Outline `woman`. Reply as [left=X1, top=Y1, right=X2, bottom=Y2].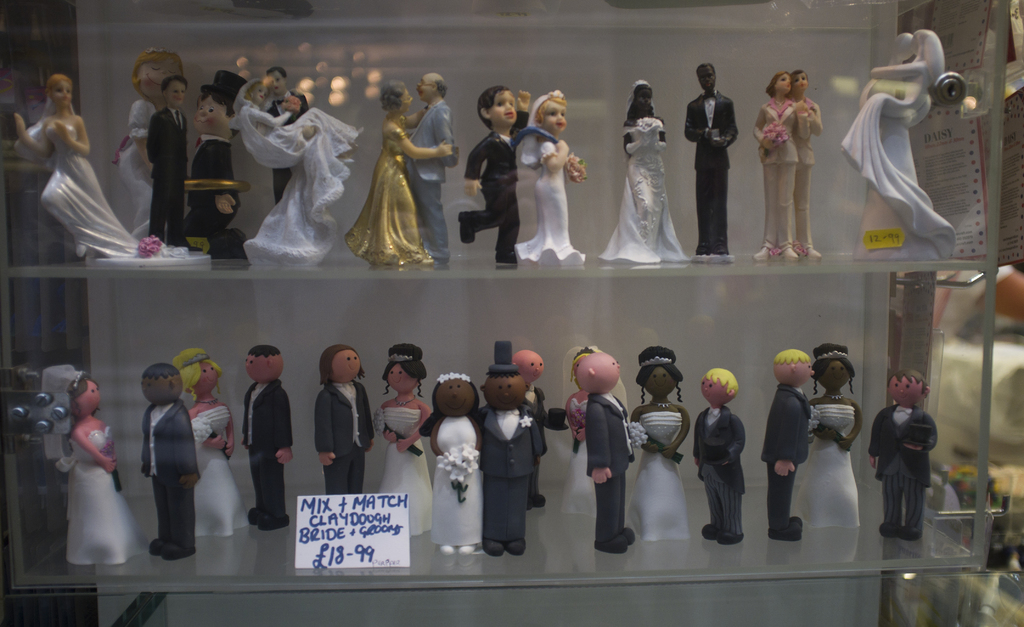
[left=38, top=346, right=132, bottom=589].
